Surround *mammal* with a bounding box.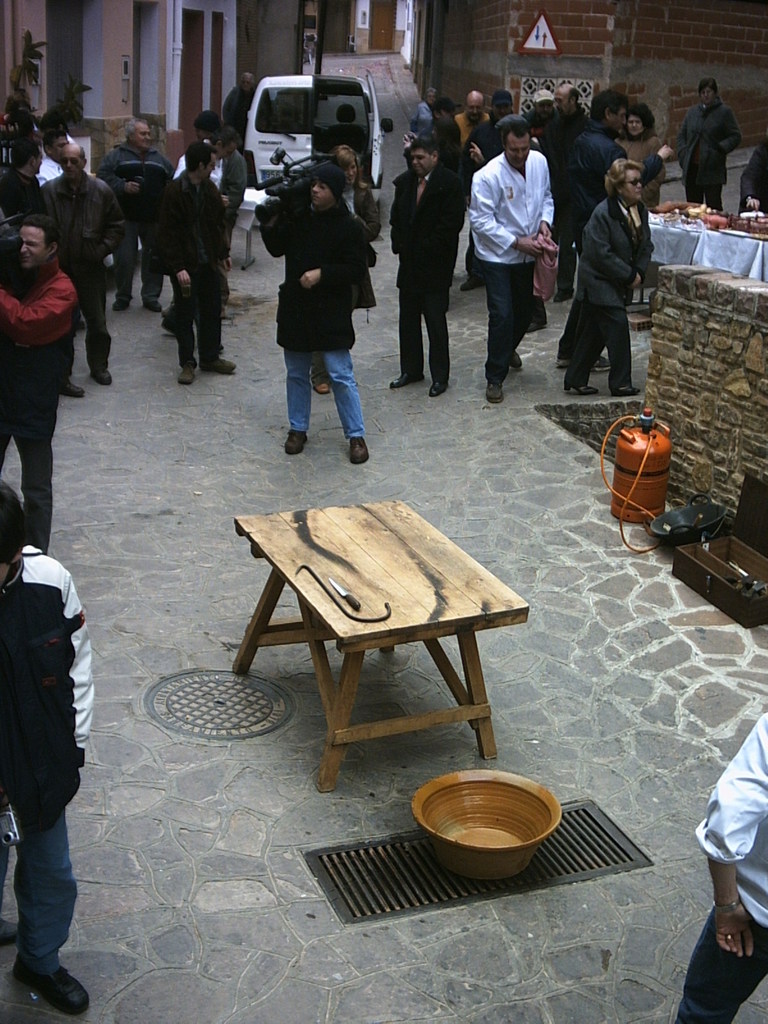
377 134 468 404.
